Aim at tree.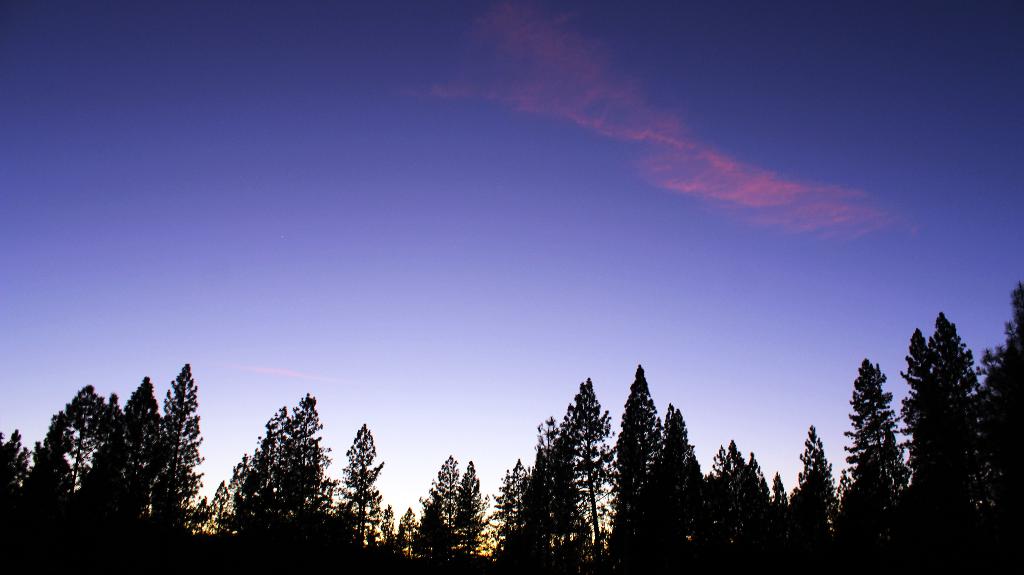
Aimed at (x1=902, y1=309, x2=982, y2=515).
